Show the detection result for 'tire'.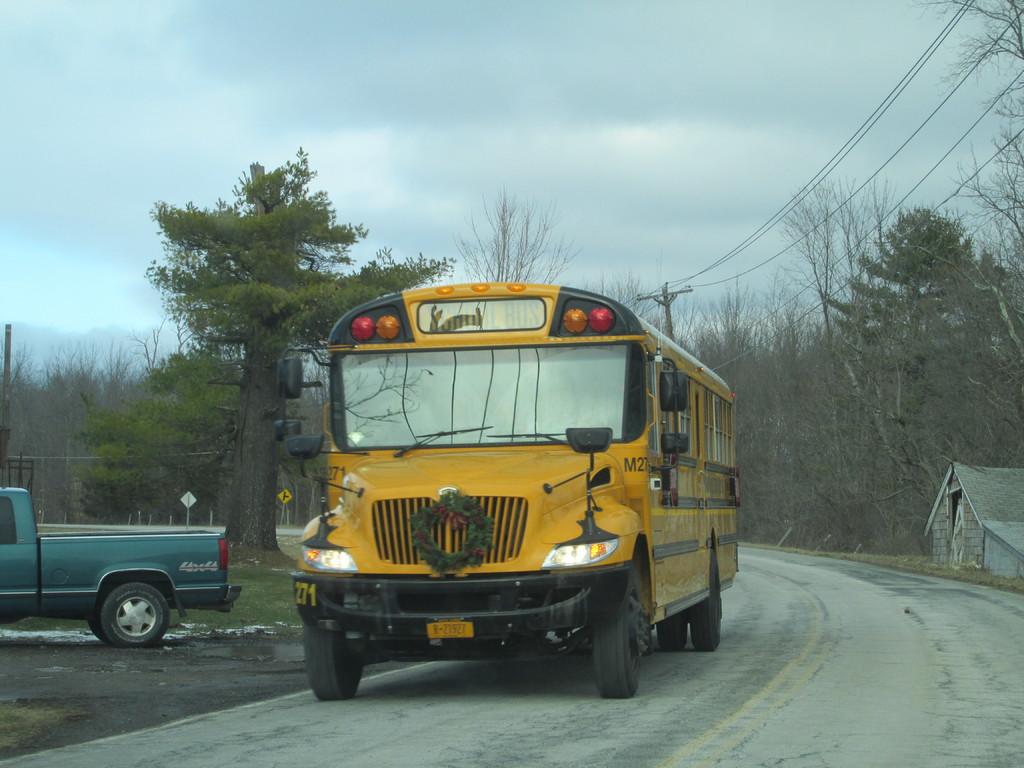
[left=685, top=547, right=721, bottom=651].
